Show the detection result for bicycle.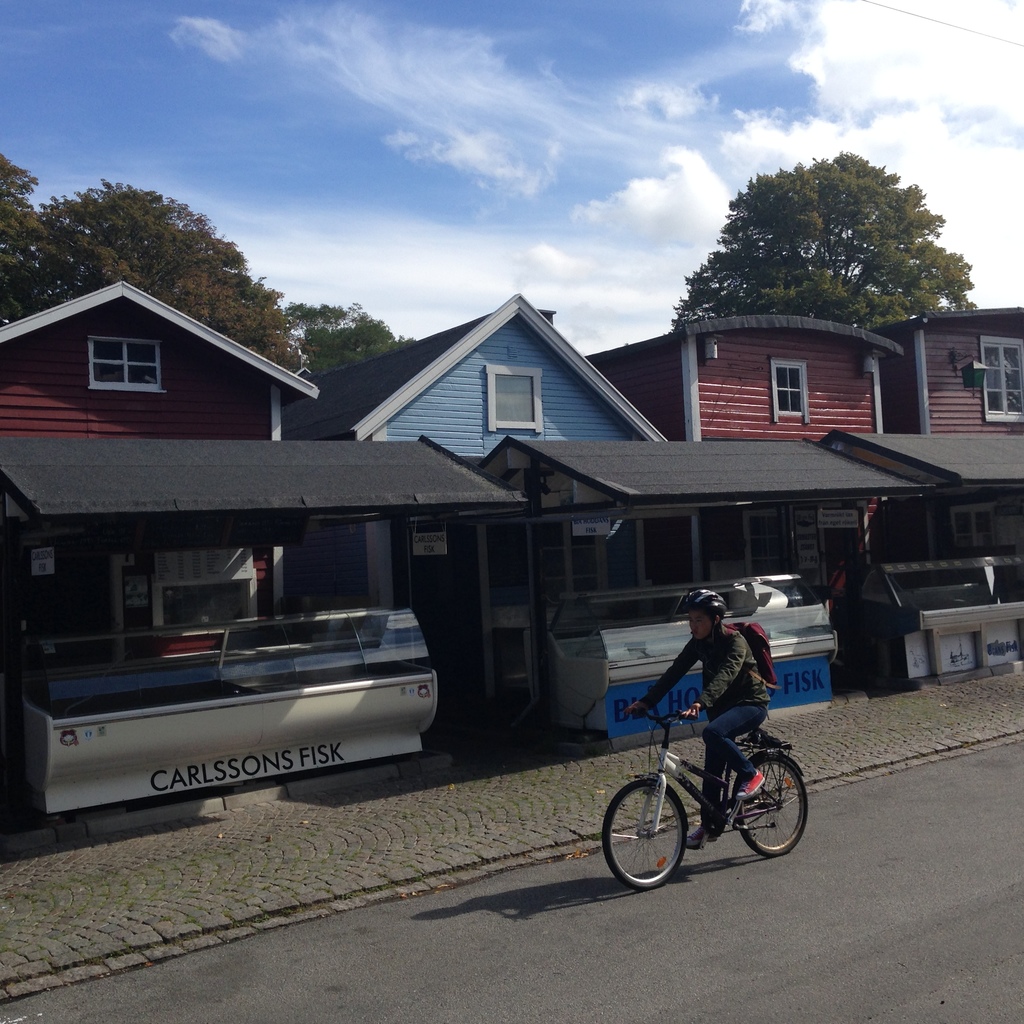
<bbox>591, 679, 819, 892</bbox>.
